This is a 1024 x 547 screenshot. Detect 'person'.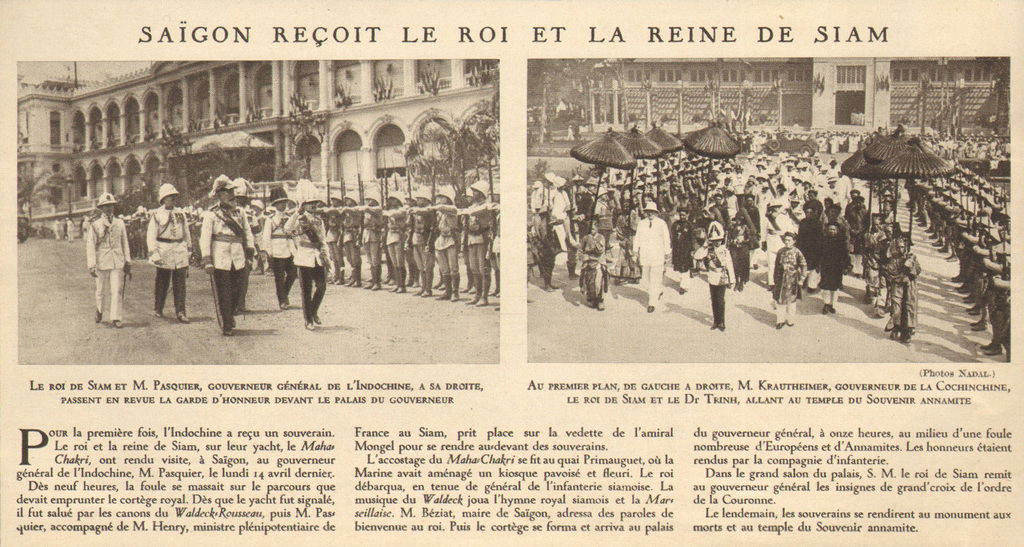
x1=886 y1=236 x2=922 y2=338.
